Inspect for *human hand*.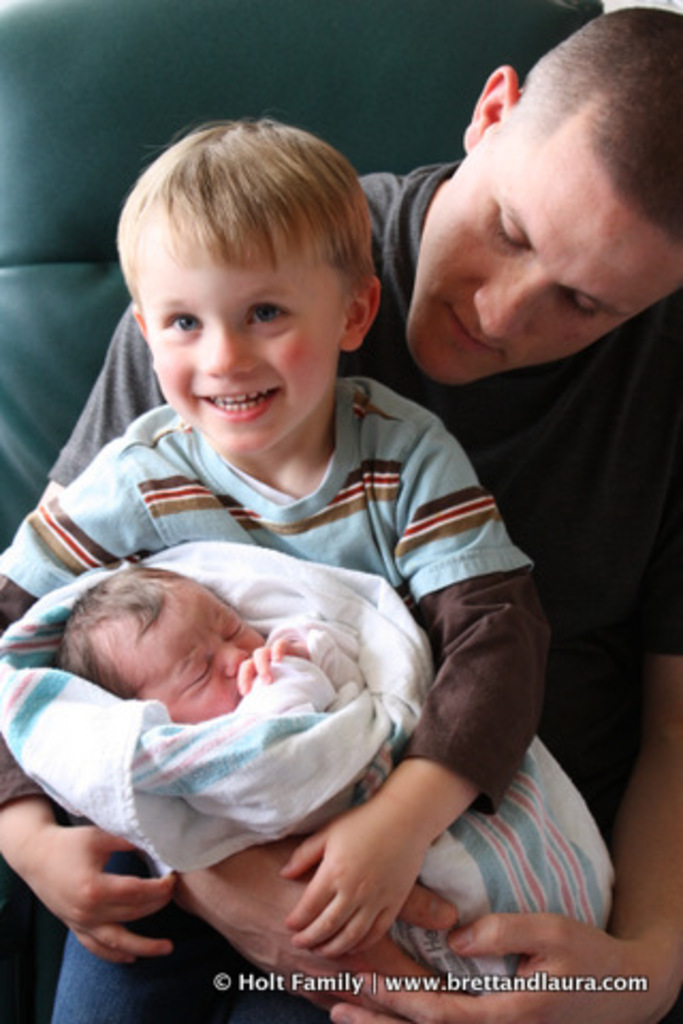
Inspection: region(331, 915, 672, 1022).
